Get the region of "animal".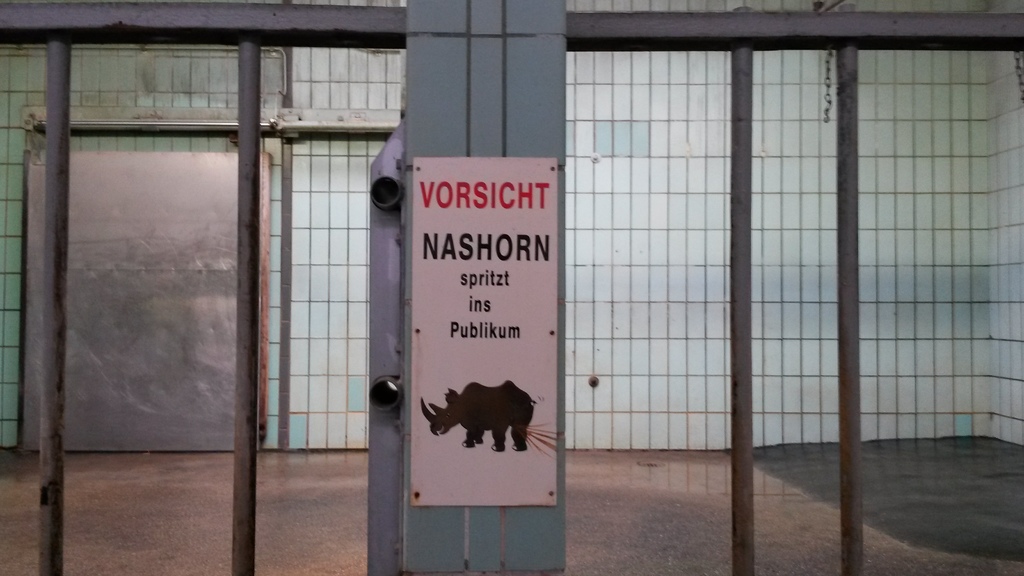
Rect(417, 378, 540, 452).
